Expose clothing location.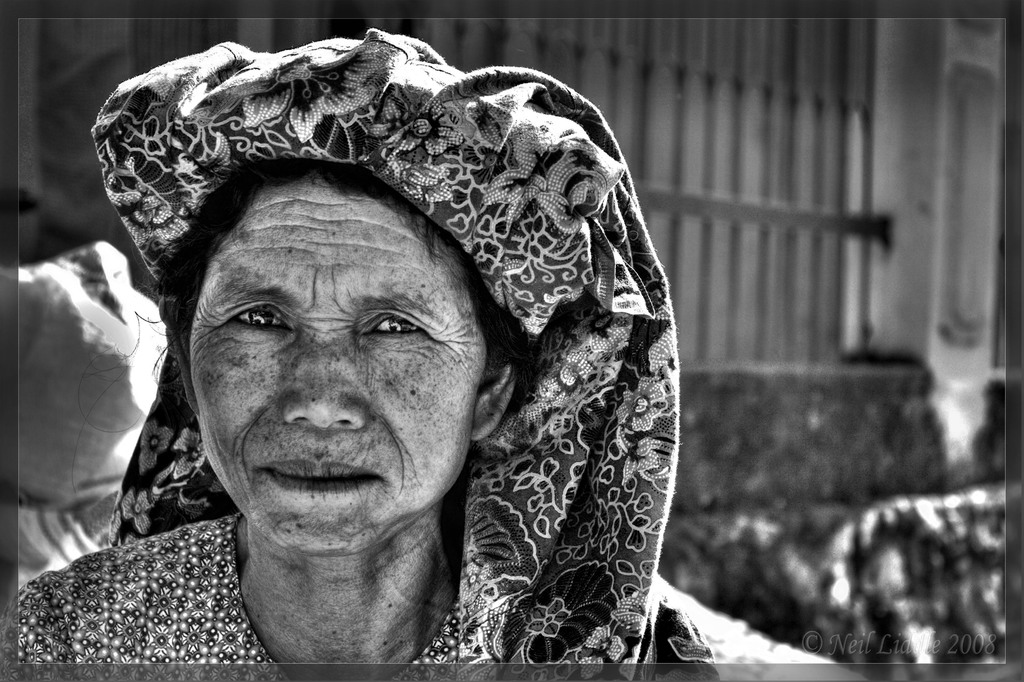
Exposed at x1=0 y1=27 x2=719 y2=681.
